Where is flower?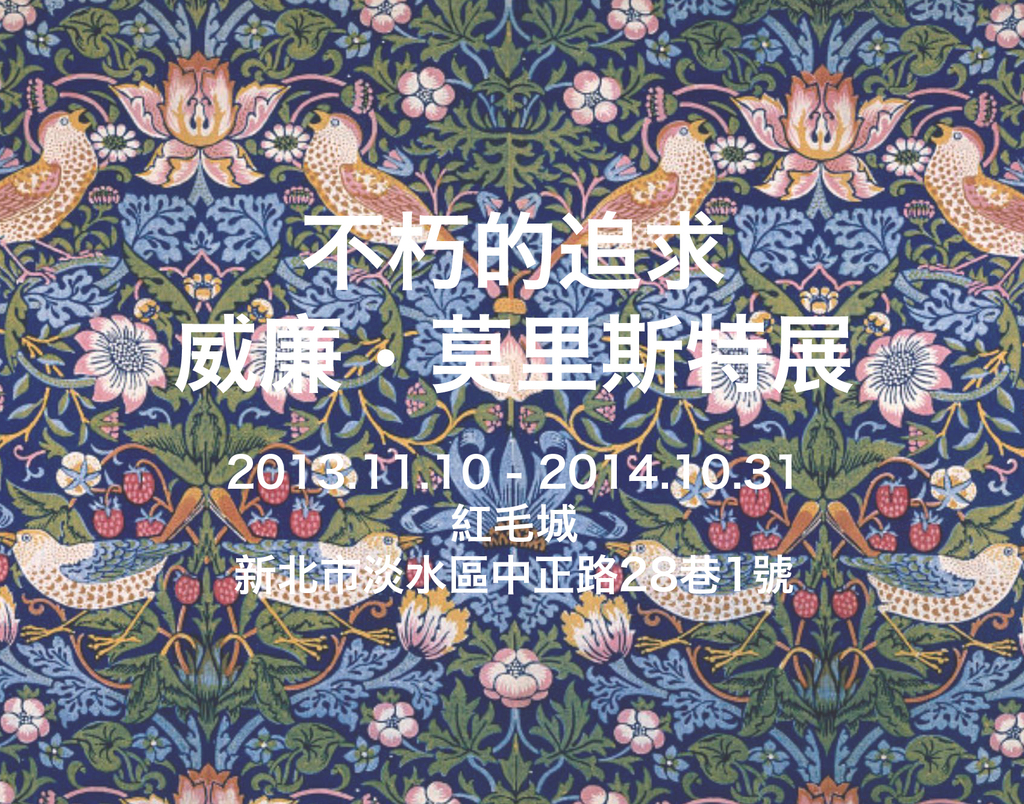
[90, 505, 114, 527].
